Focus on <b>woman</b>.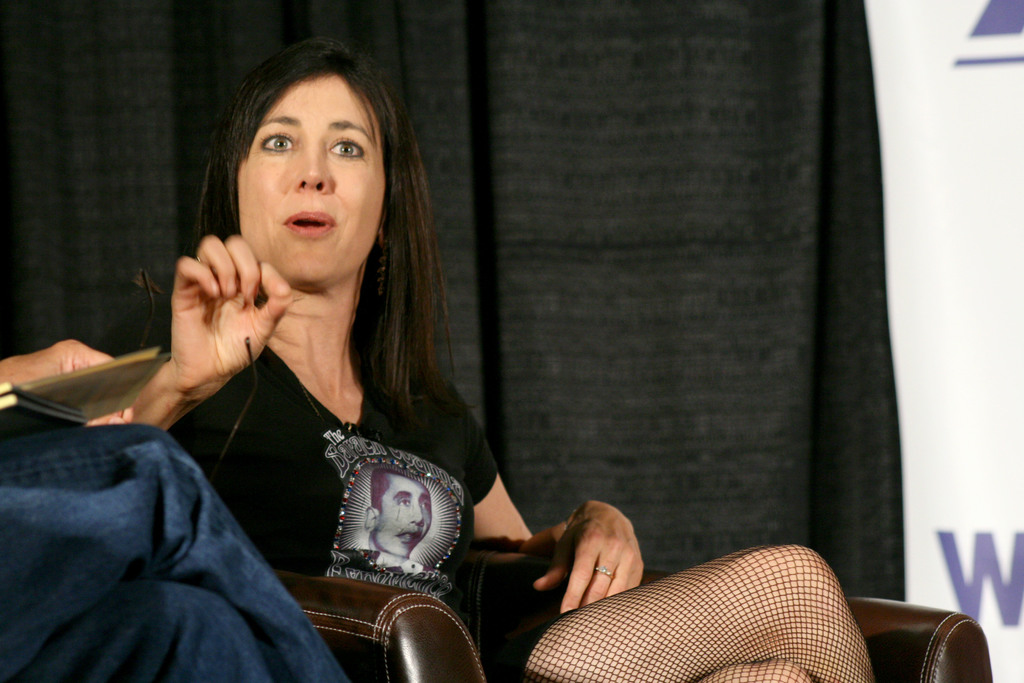
Focused at left=131, top=31, right=876, bottom=682.
